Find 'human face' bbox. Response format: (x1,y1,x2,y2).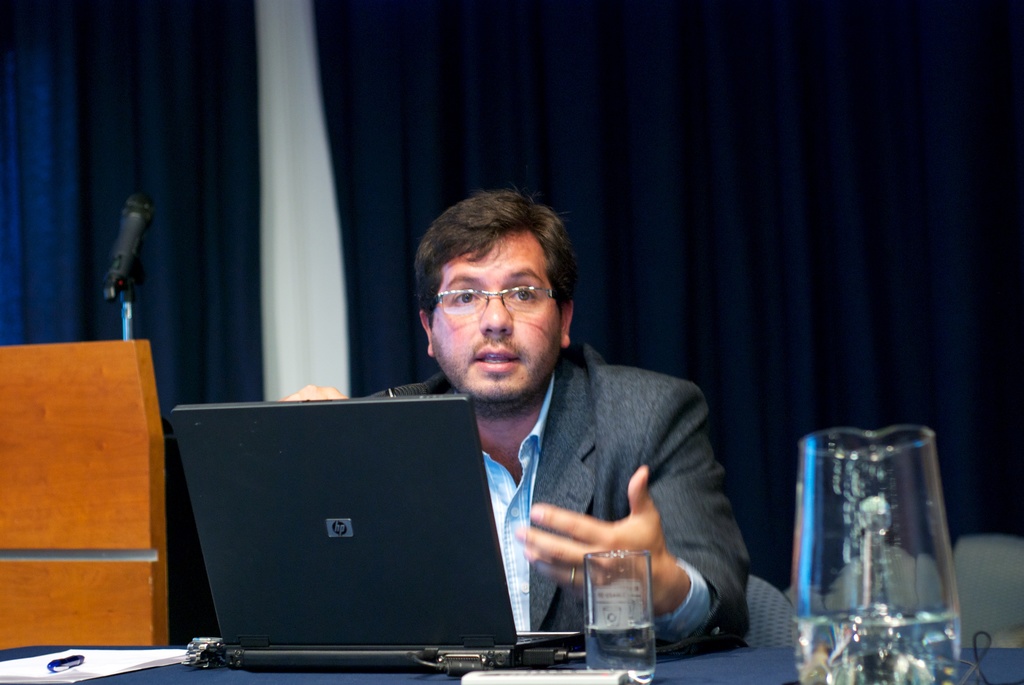
(432,224,570,406).
